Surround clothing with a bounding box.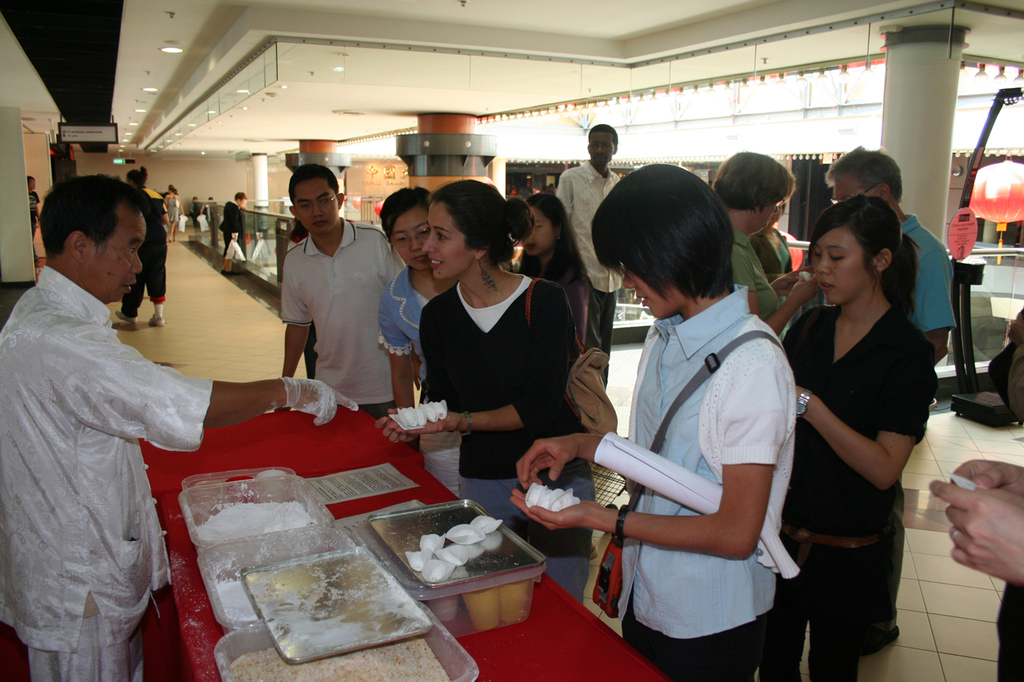
(621, 608, 774, 681).
